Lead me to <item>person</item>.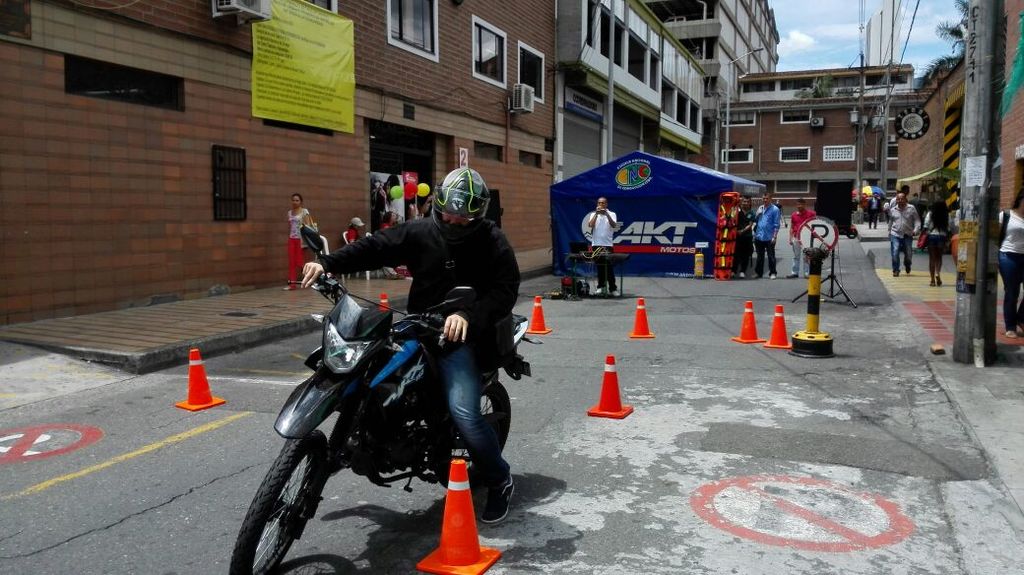
Lead to bbox(885, 185, 918, 269).
